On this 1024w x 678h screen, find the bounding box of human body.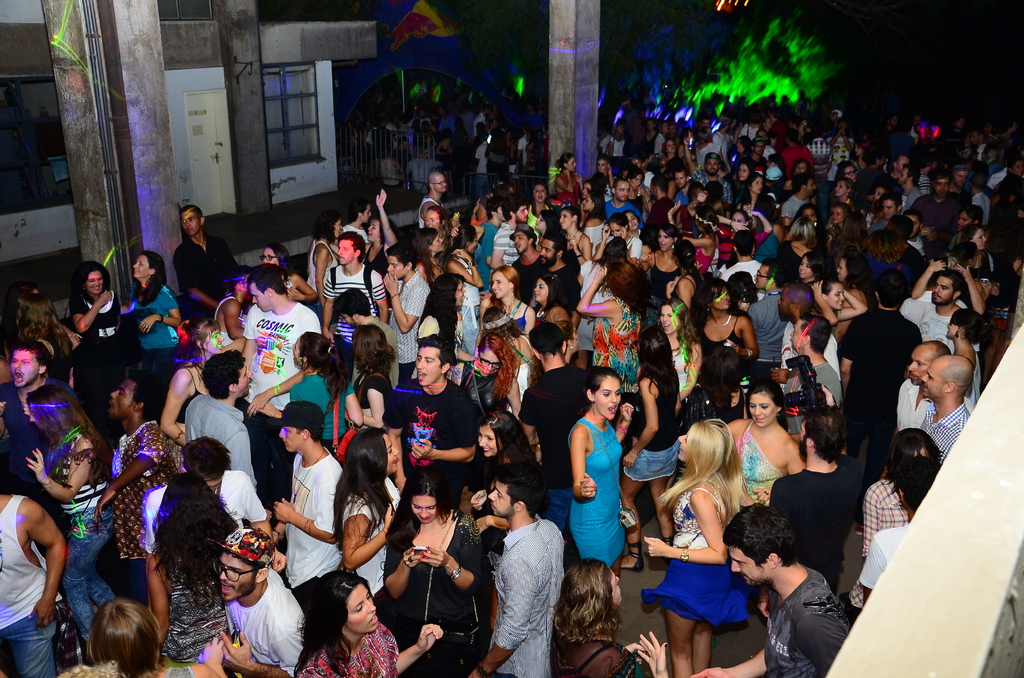
Bounding box: (x1=238, y1=264, x2=323, y2=506).
